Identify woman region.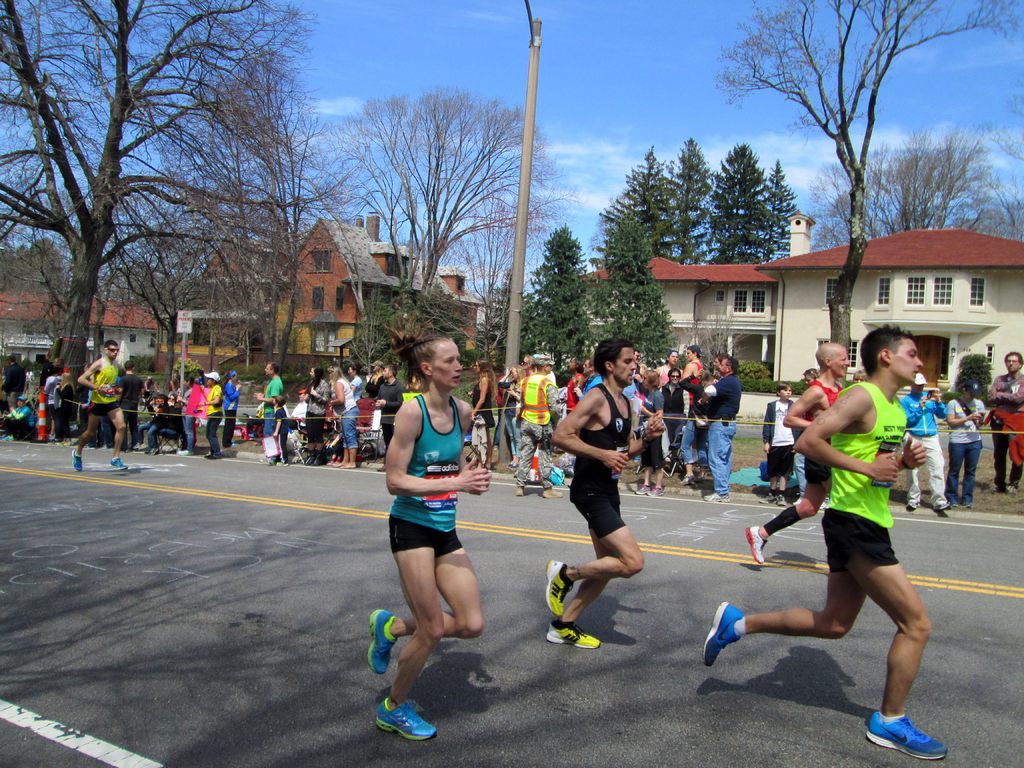
Region: x1=659, y1=347, x2=685, y2=380.
